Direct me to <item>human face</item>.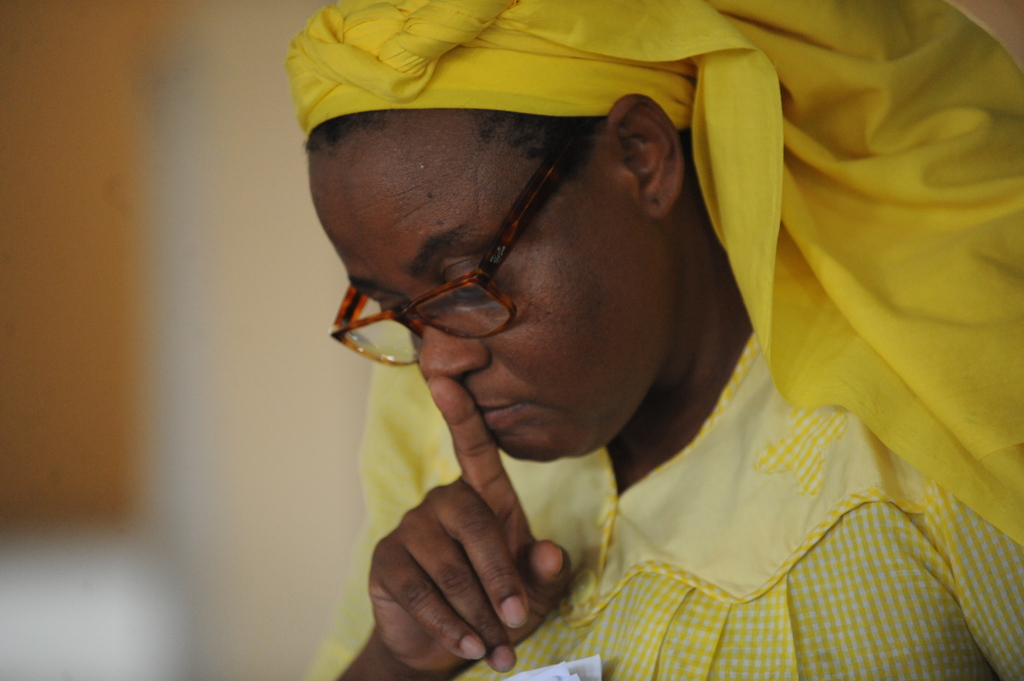
Direction: bbox=[323, 150, 632, 460].
